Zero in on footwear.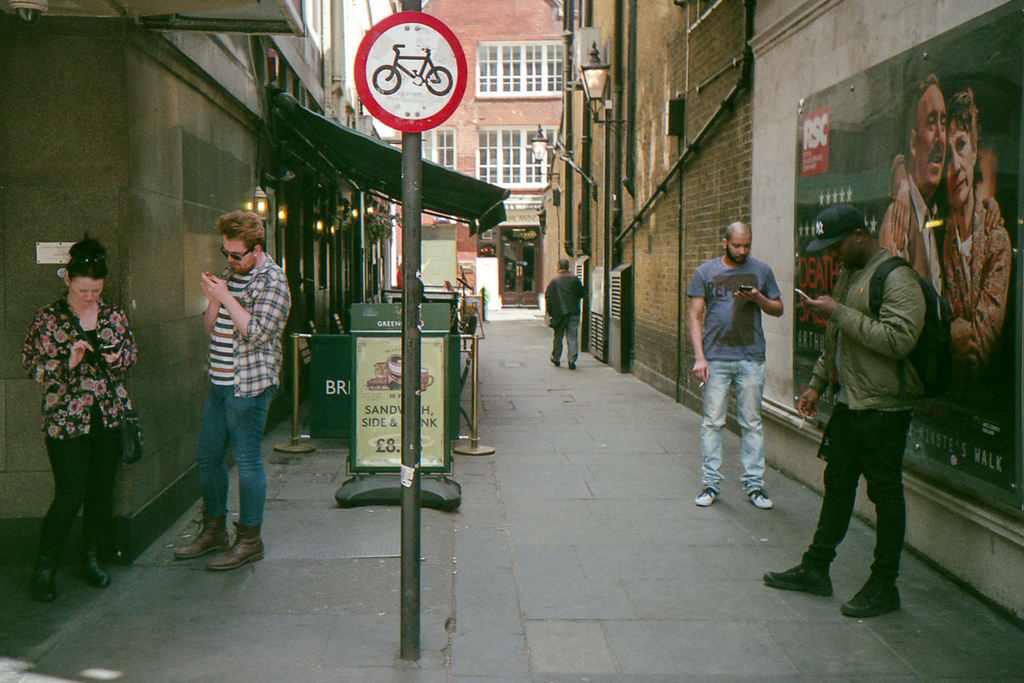
Zeroed in: <bbox>751, 490, 772, 509</bbox>.
